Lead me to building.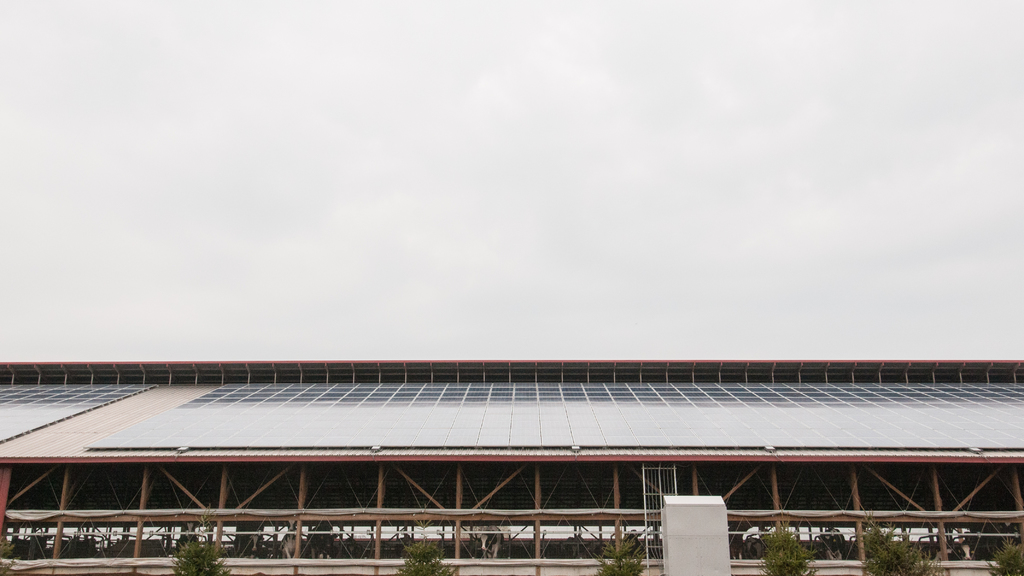
Lead to 0:356:1023:575.
